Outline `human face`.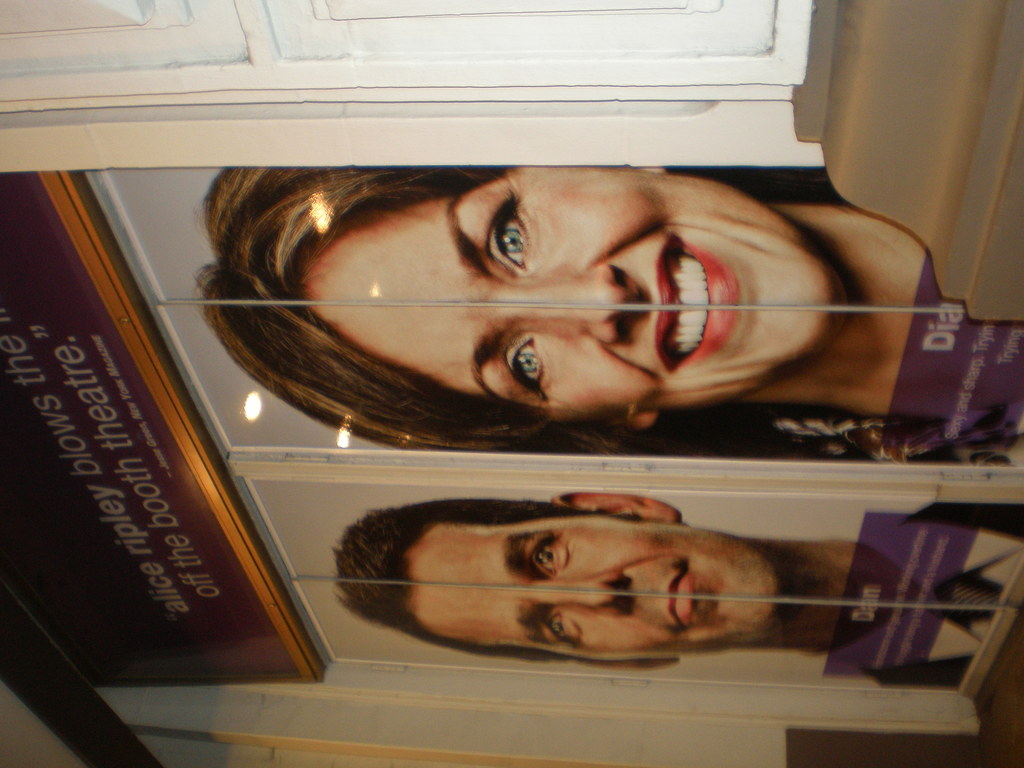
Outline: BBox(296, 164, 851, 428).
